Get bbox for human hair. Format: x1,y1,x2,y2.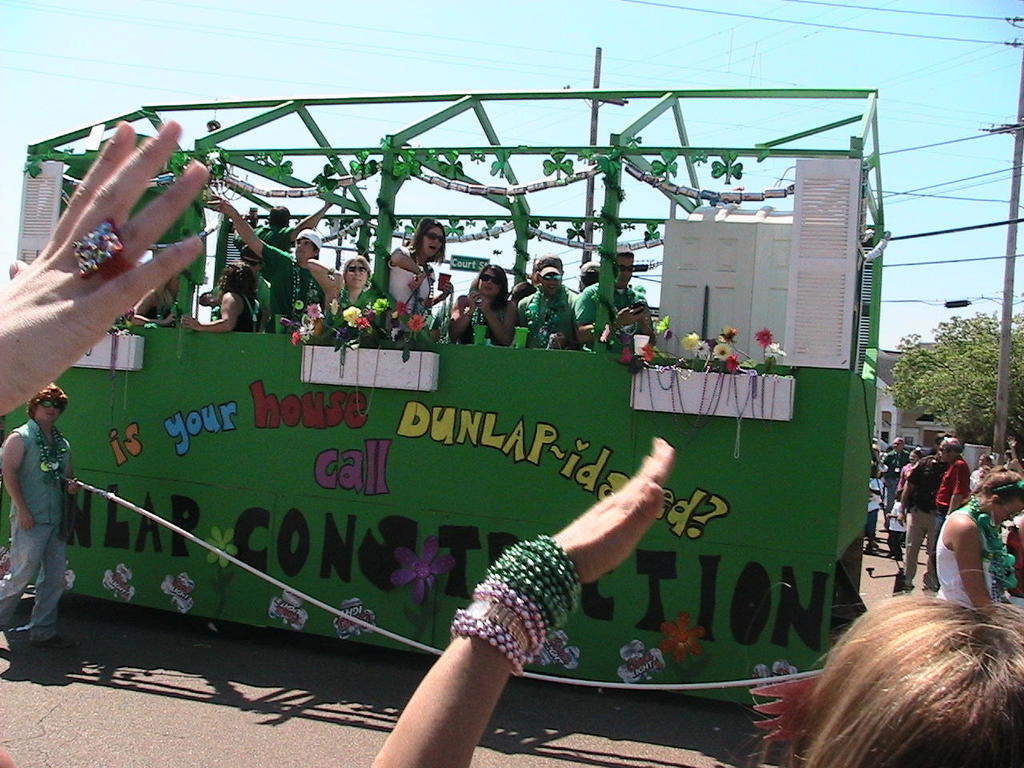
217,258,257,305.
